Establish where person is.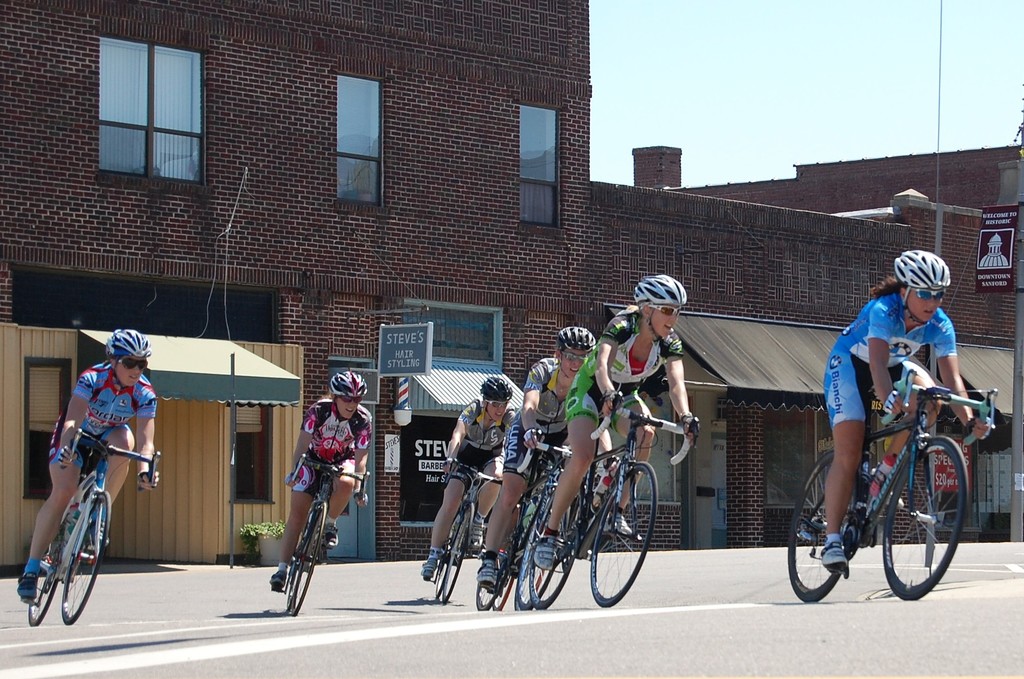
Established at 808, 252, 998, 579.
